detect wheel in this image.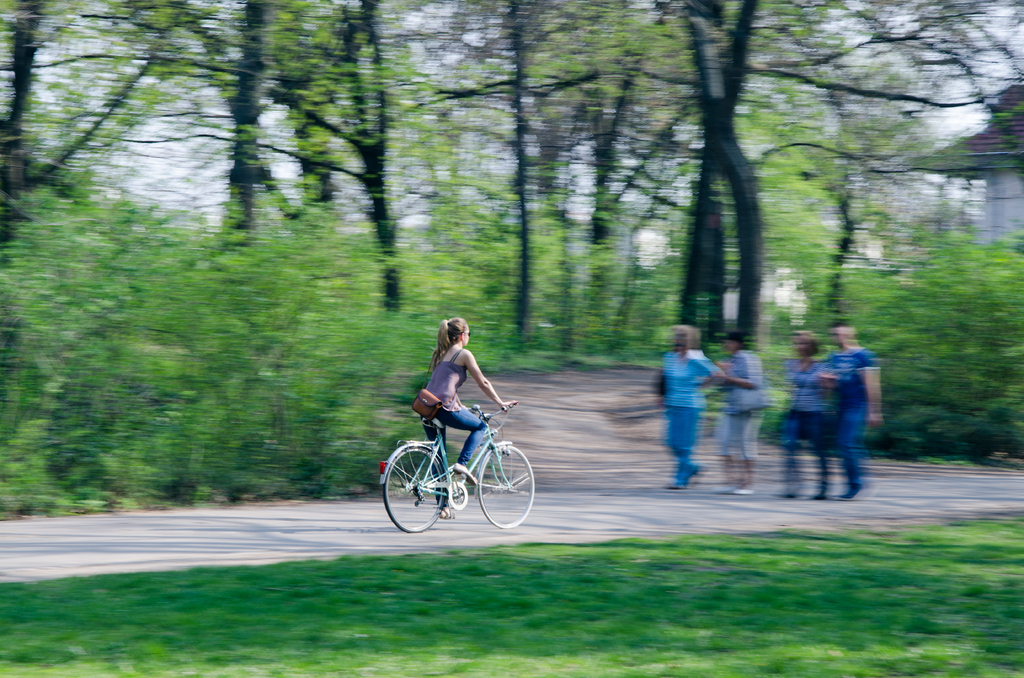
Detection: crop(381, 447, 445, 533).
